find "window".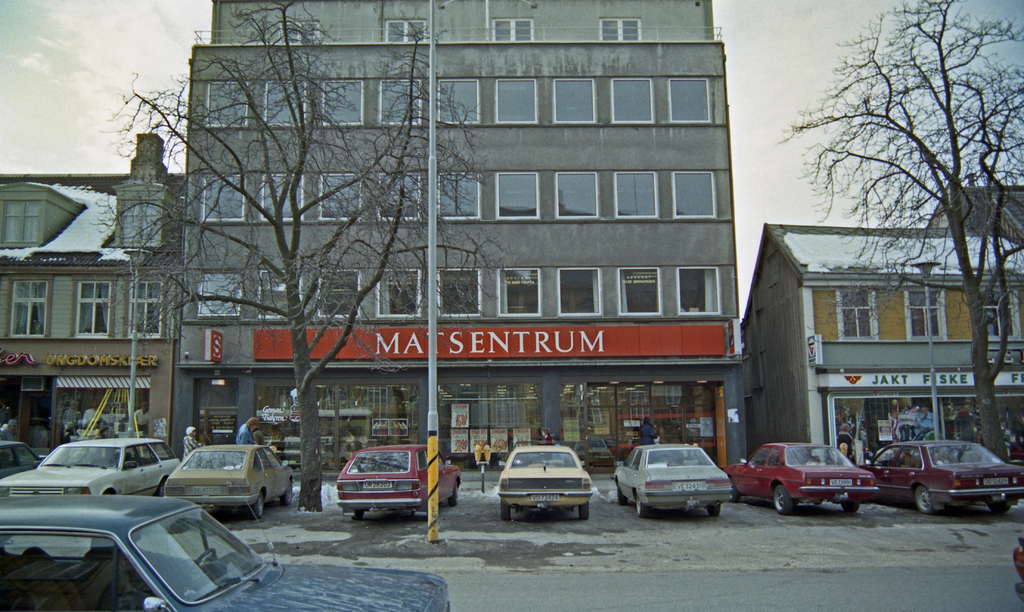
box=[378, 269, 424, 316].
